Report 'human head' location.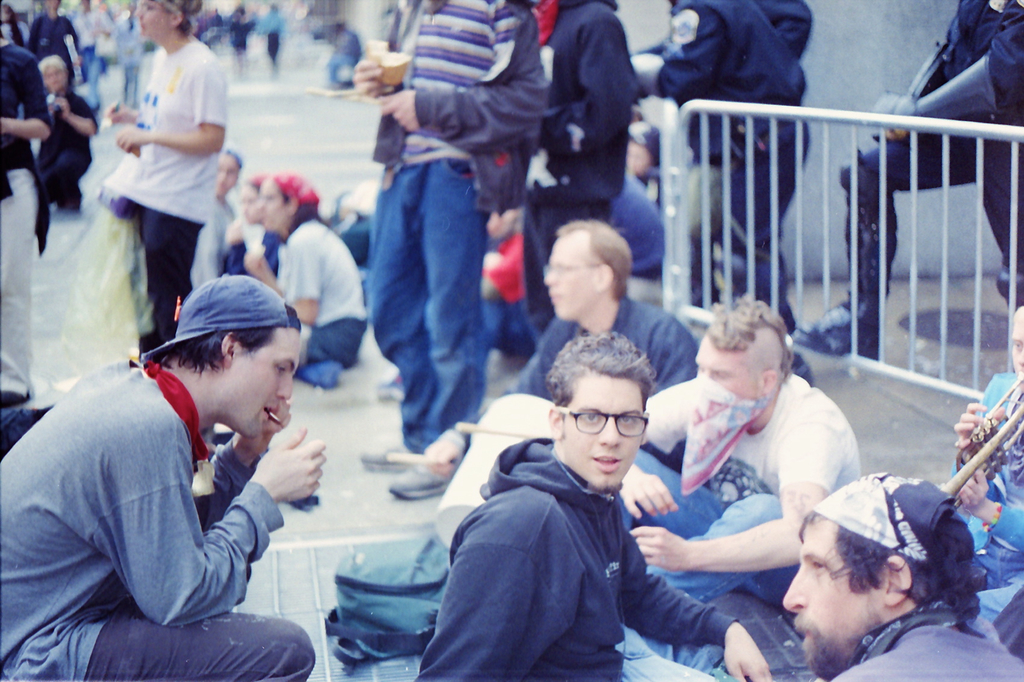
Report: left=691, top=304, right=787, bottom=434.
